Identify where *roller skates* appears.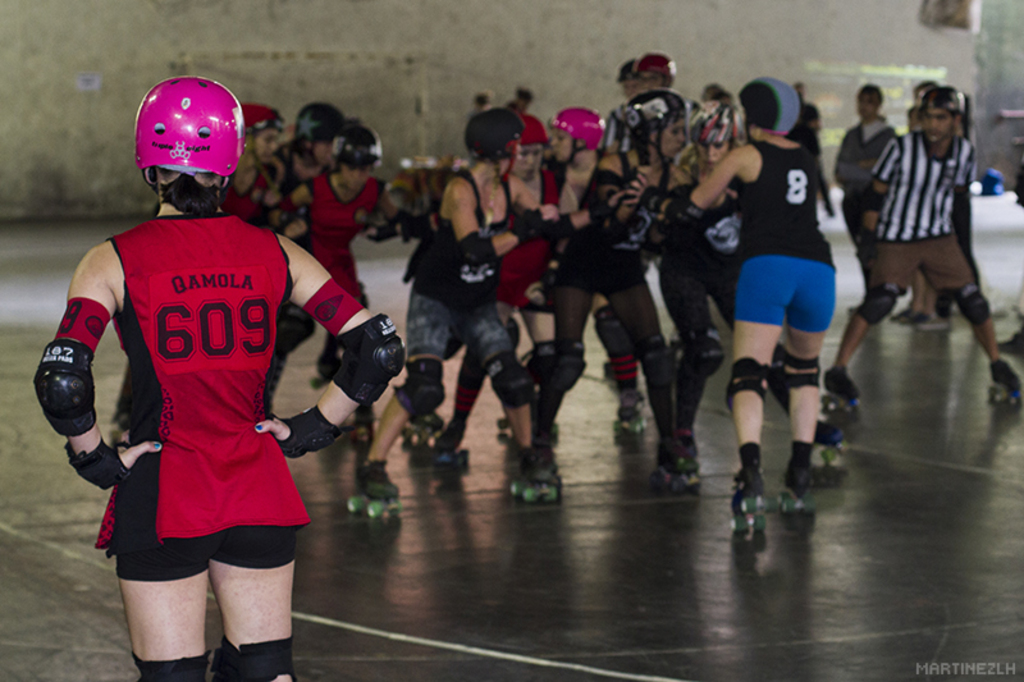
Appears at detection(348, 459, 404, 514).
